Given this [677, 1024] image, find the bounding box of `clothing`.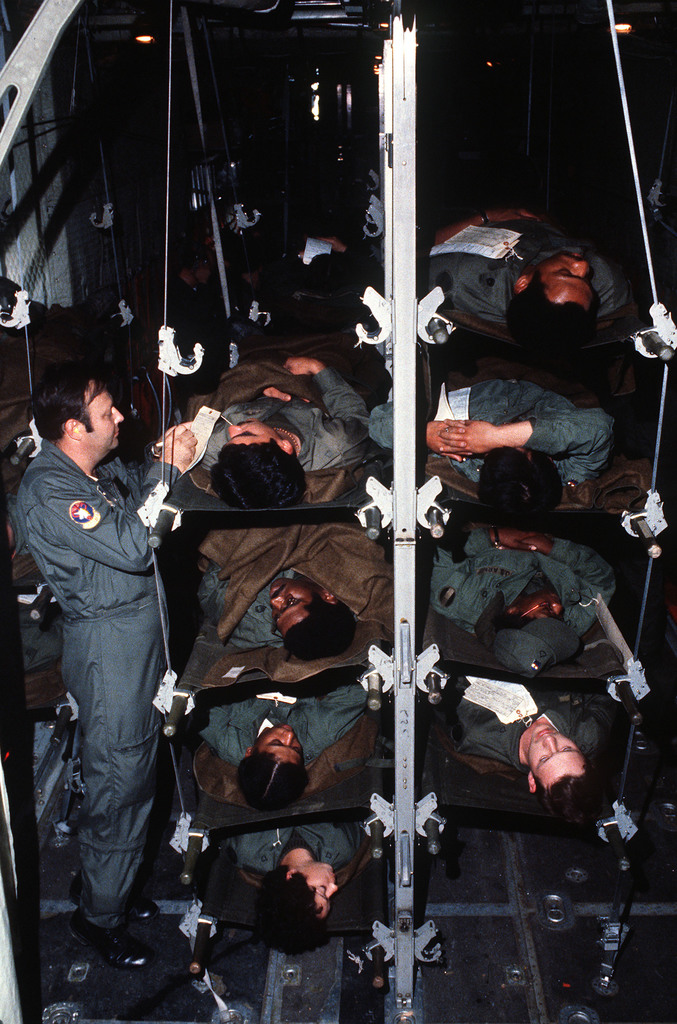
{"x1": 11, "y1": 496, "x2": 37, "y2": 557}.
